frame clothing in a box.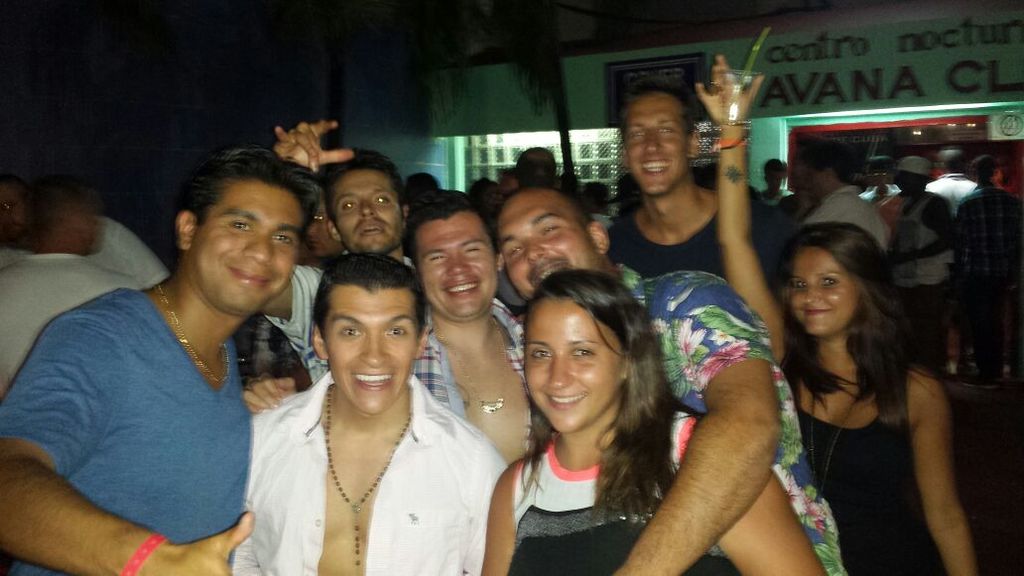
[left=264, top=247, right=416, bottom=359].
